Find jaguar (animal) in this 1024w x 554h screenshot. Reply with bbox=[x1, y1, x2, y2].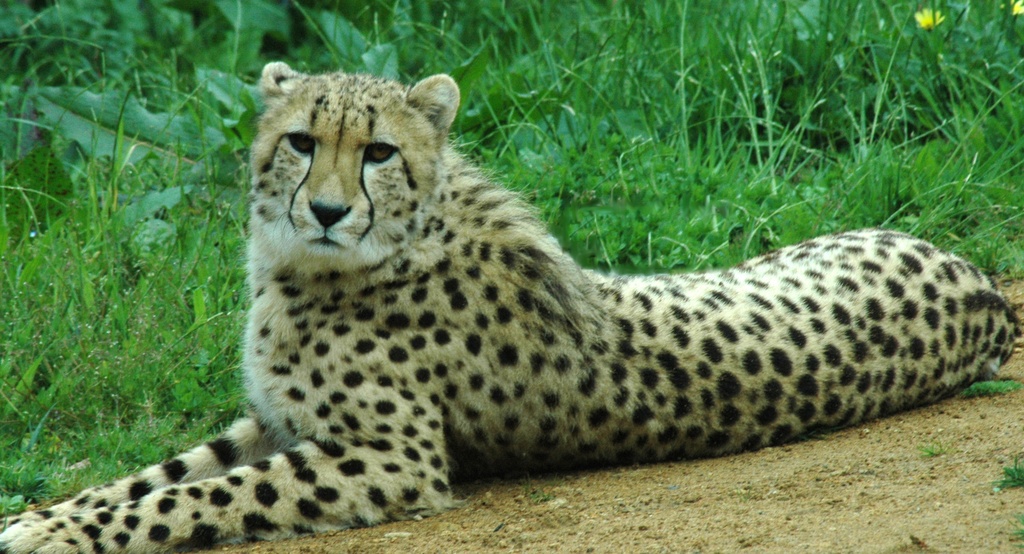
bbox=[0, 56, 1023, 553].
